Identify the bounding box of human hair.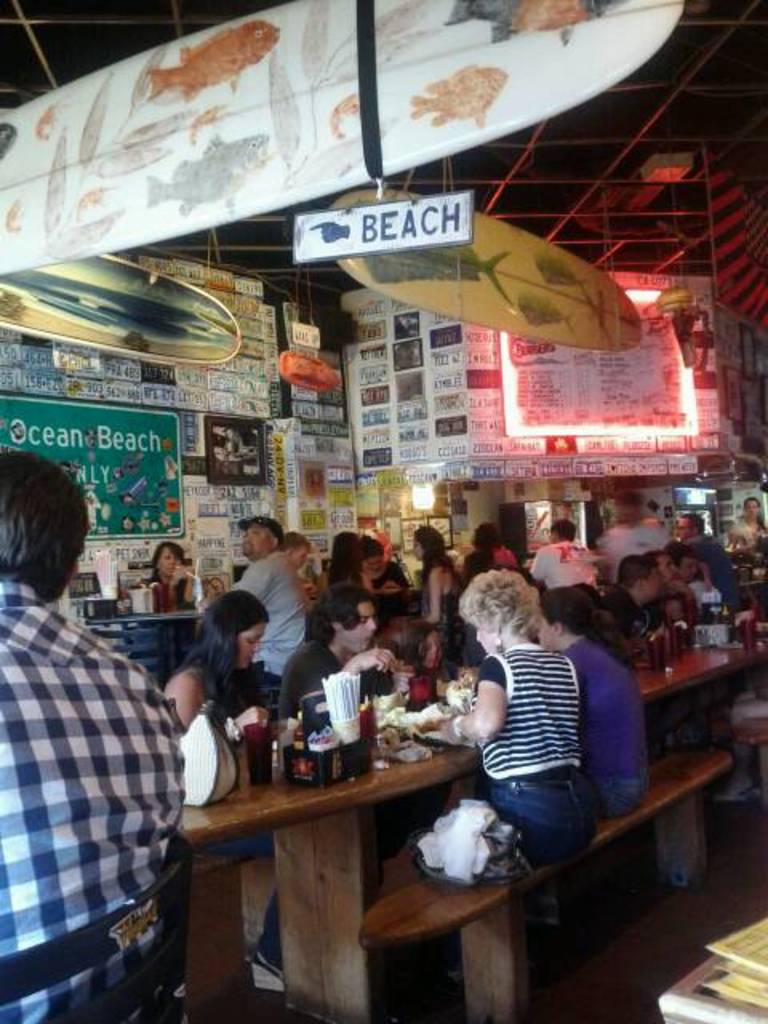
[147,533,186,558].
